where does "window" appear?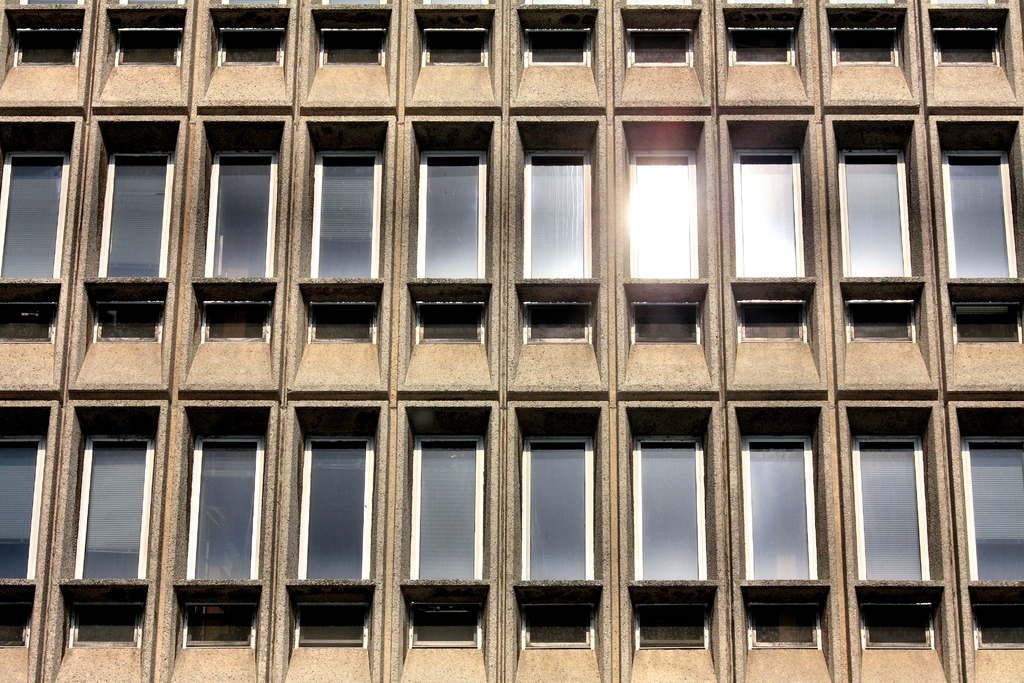
Appears at <region>102, 150, 171, 274</region>.
